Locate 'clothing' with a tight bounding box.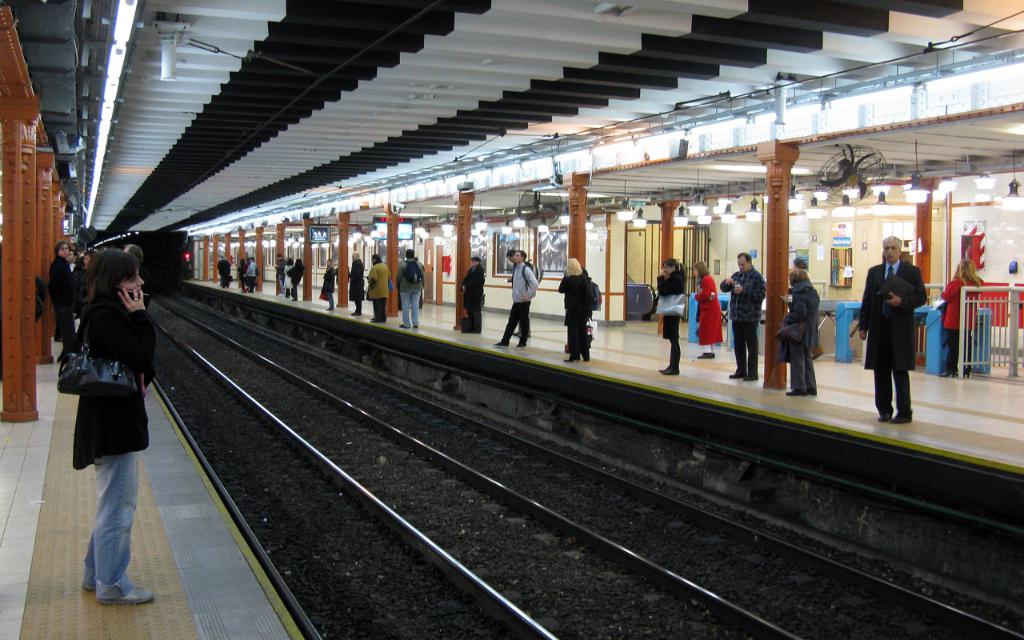
x1=282, y1=269, x2=292, y2=296.
